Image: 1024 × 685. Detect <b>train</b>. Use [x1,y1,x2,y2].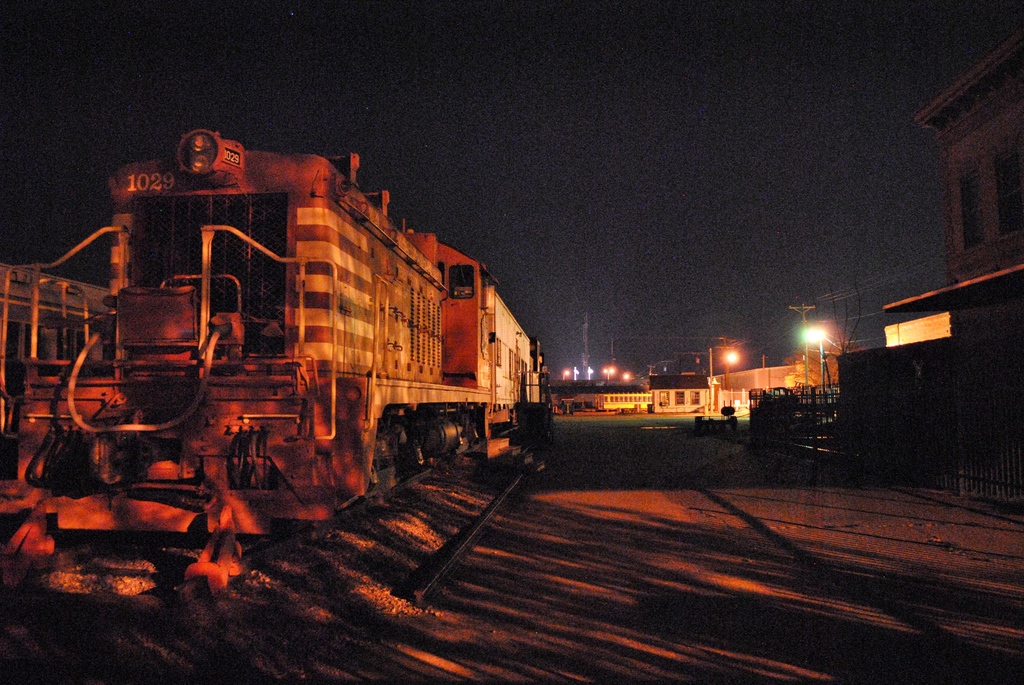
[0,127,566,583].
